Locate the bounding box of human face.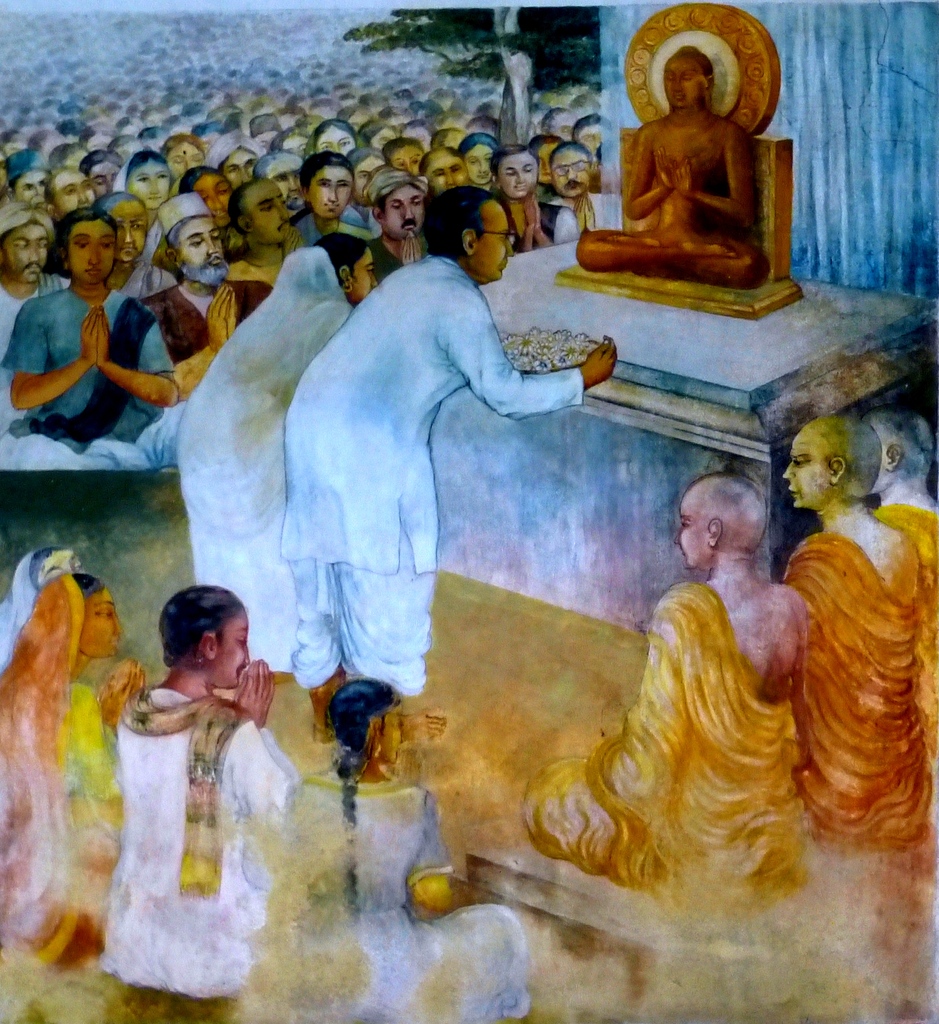
Bounding box: box=[354, 252, 378, 301].
